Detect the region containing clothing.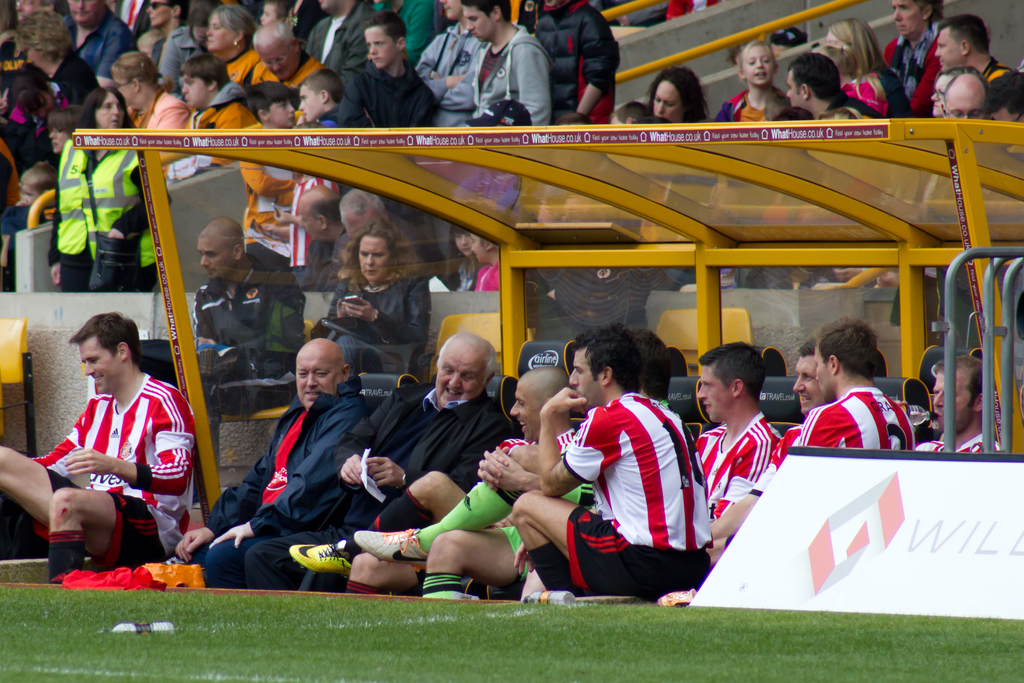
locate(984, 58, 1021, 114).
